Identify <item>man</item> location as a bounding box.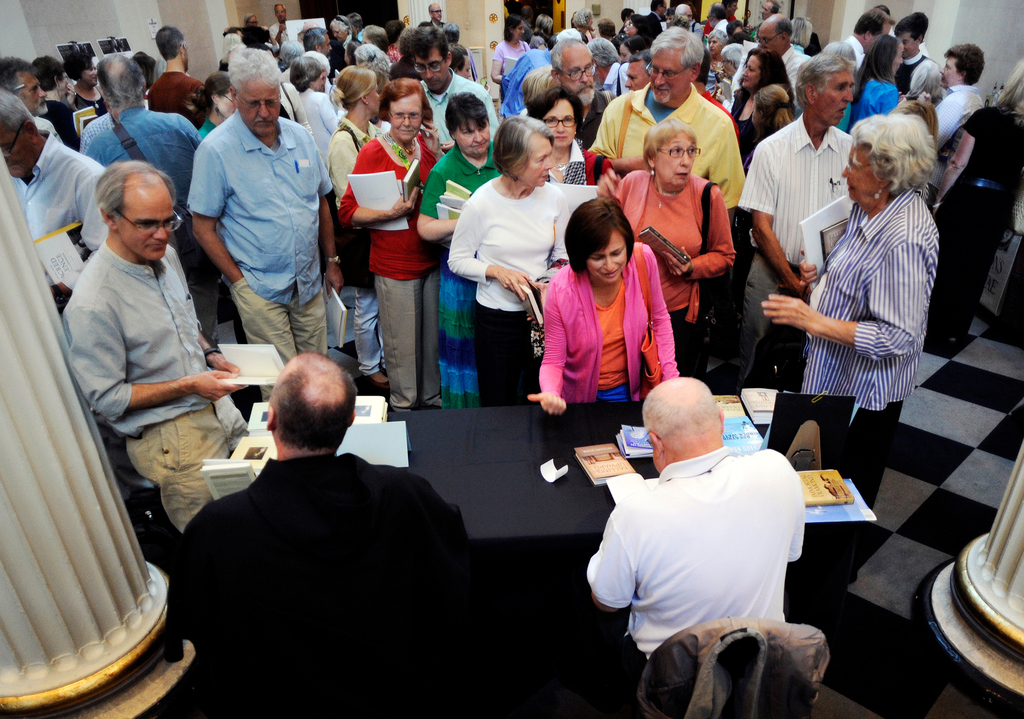
[150,336,509,698].
